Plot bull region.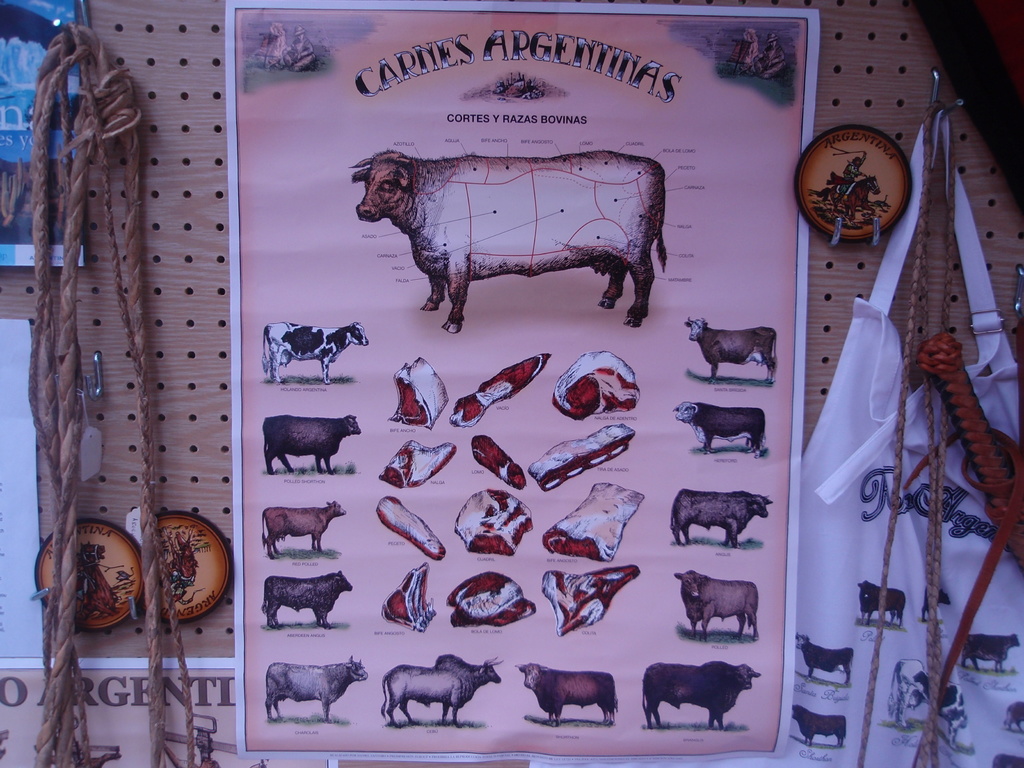
Plotted at bbox(515, 659, 617, 726).
